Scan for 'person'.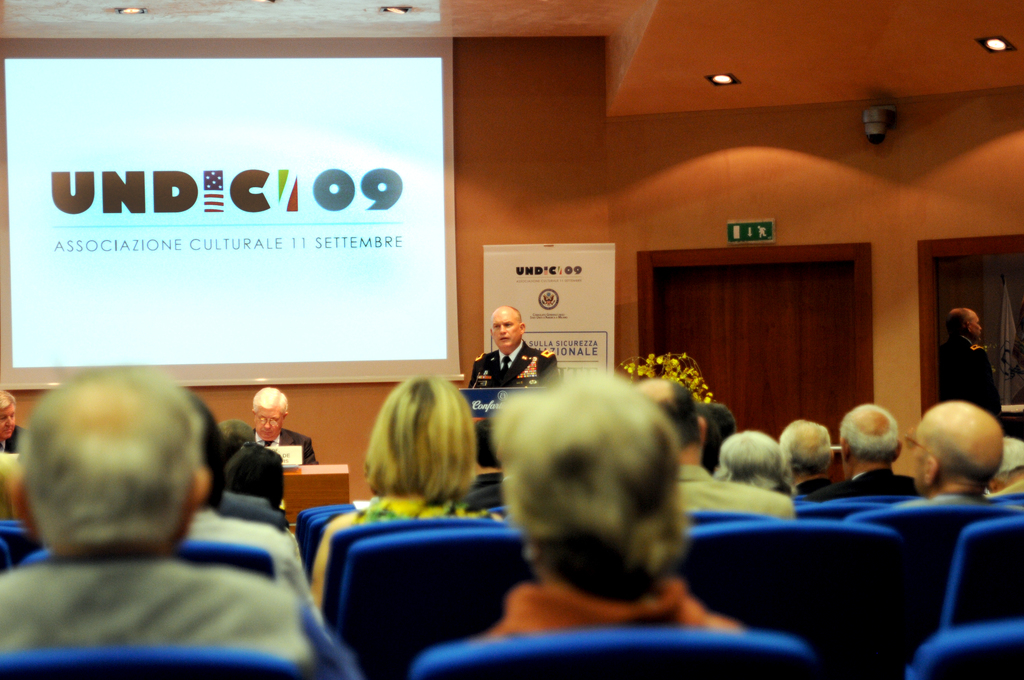
Scan result: bbox(317, 369, 502, 617).
